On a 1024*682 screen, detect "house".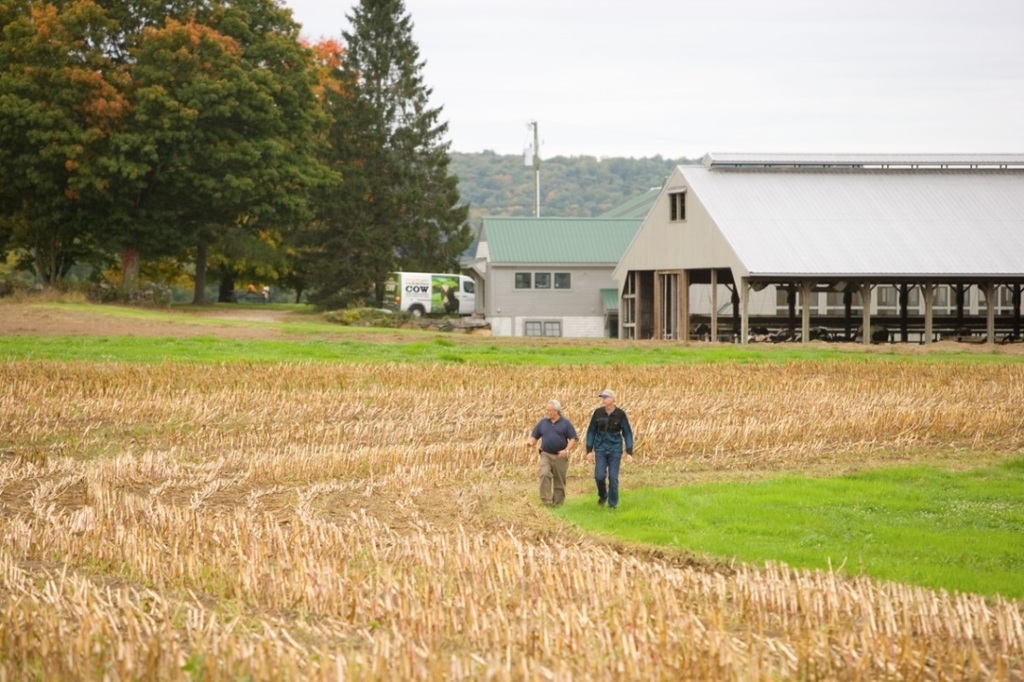
(x1=455, y1=217, x2=776, y2=341).
